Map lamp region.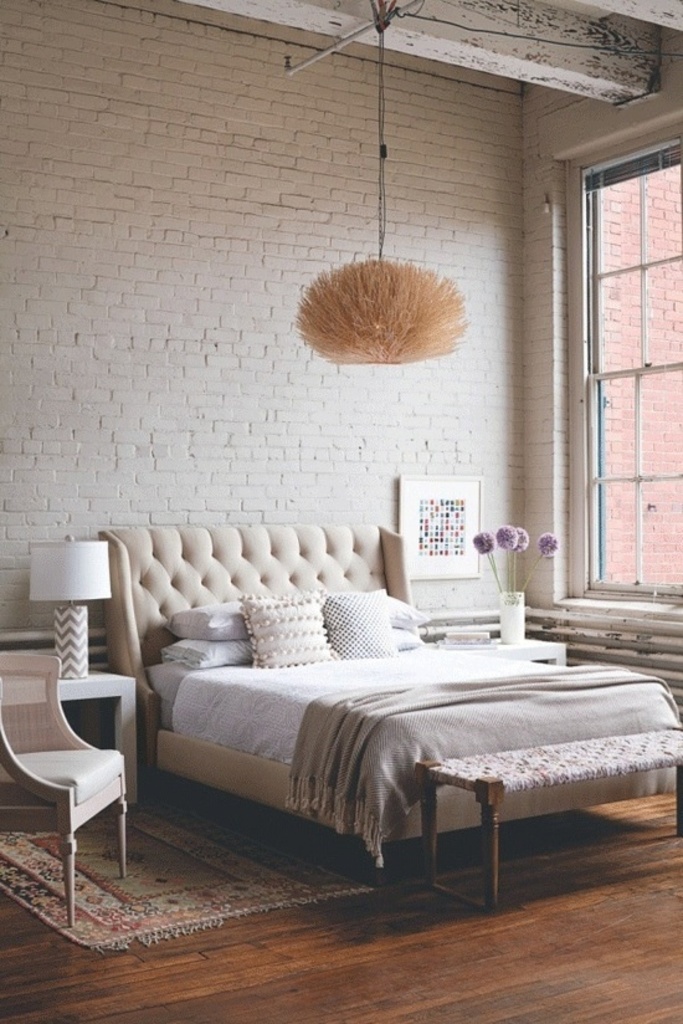
Mapped to locate(26, 534, 115, 682).
